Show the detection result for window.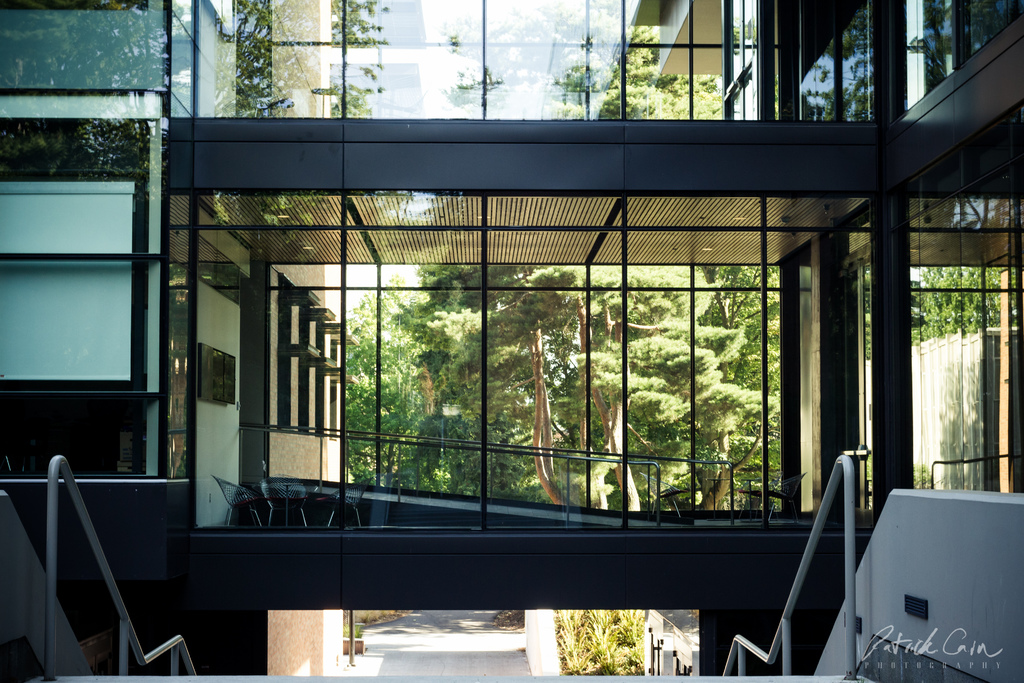
bbox=[301, 310, 335, 431].
